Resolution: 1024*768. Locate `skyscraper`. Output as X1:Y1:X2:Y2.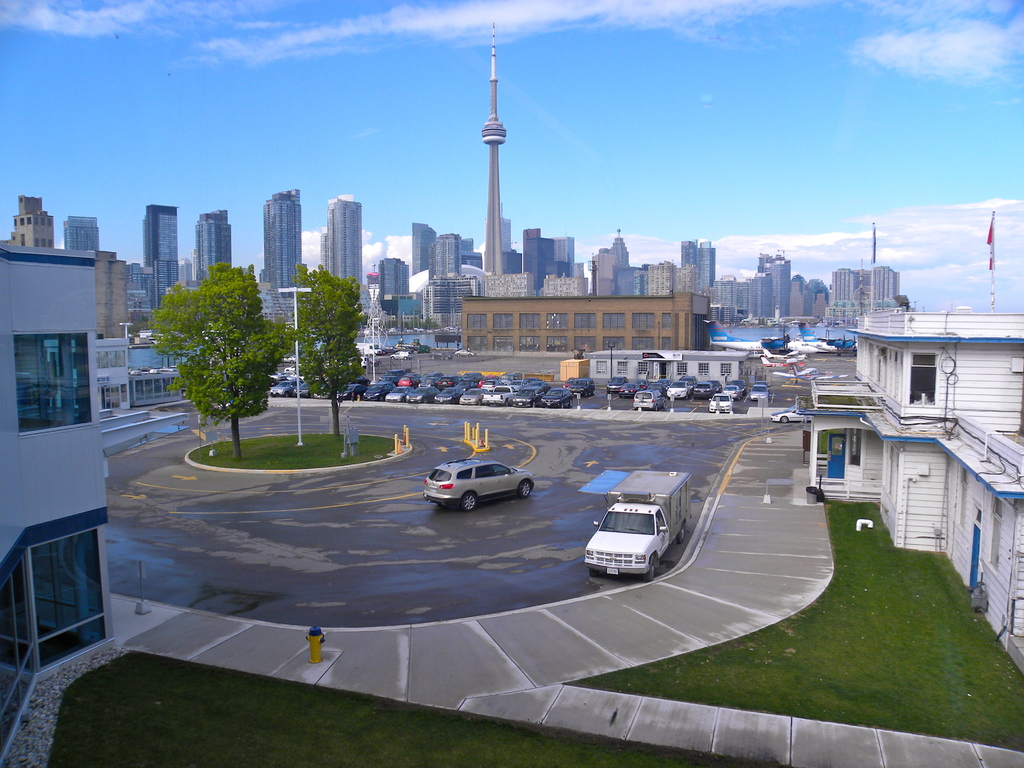
807:280:826:316.
